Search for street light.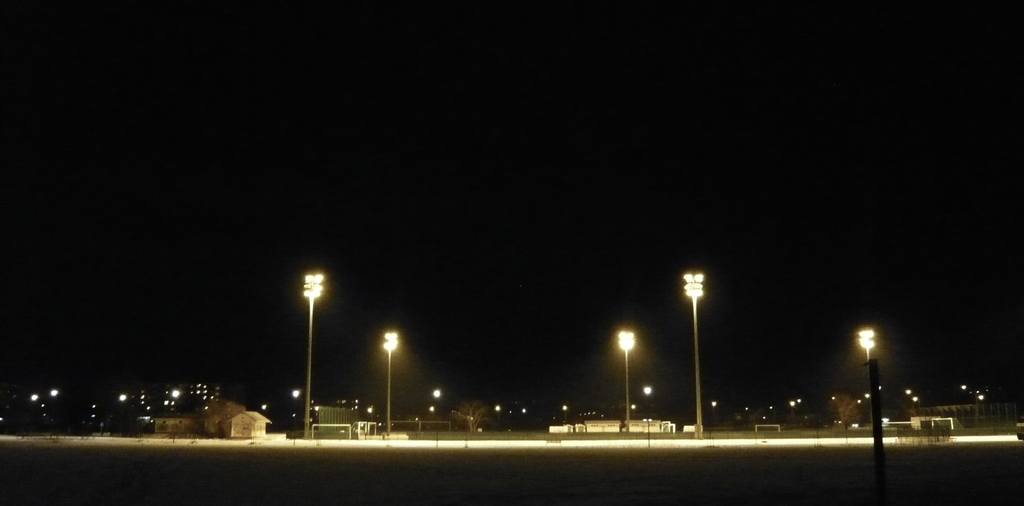
Found at {"left": 643, "top": 384, "right": 653, "bottom": 439}.
